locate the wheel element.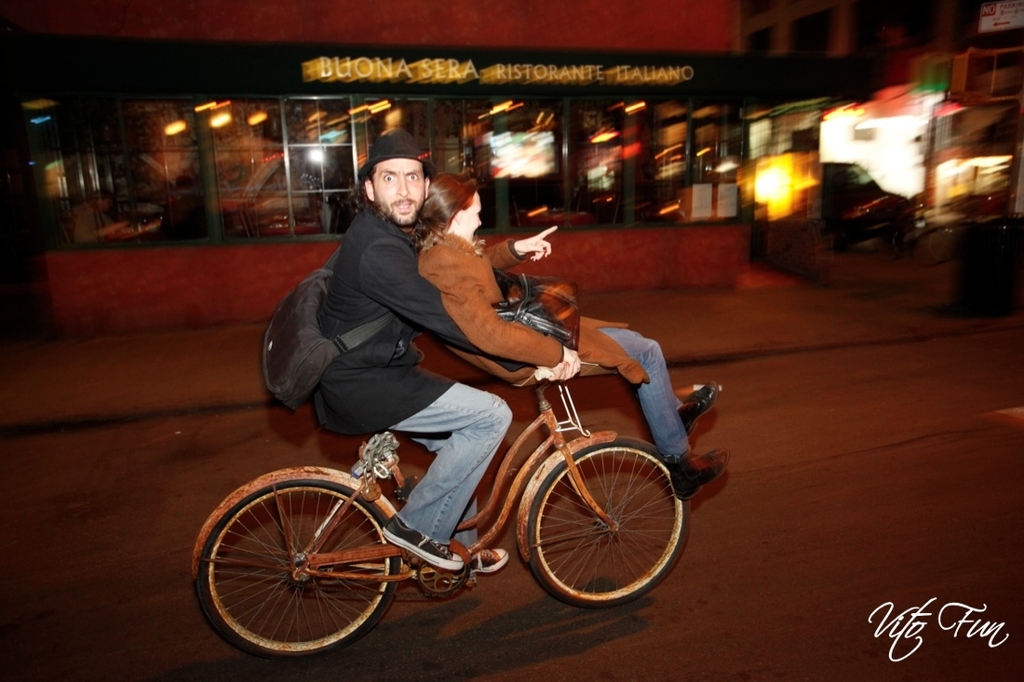
Element bbox: 529, 437, 689, 611.
